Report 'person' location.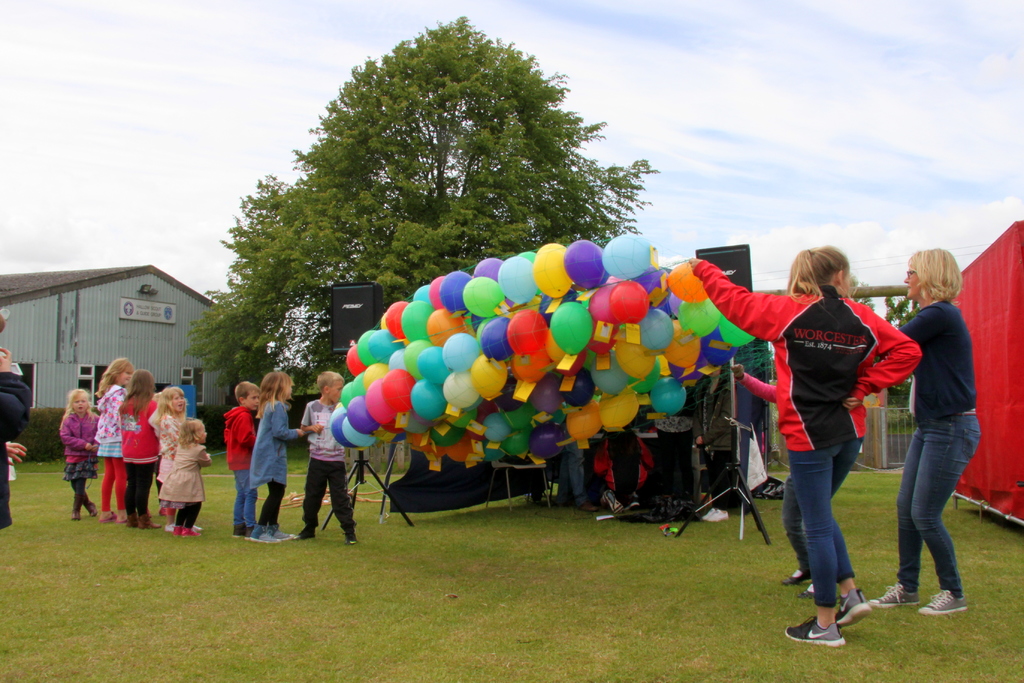
Report: select_region(220, 375, 266, 533).
